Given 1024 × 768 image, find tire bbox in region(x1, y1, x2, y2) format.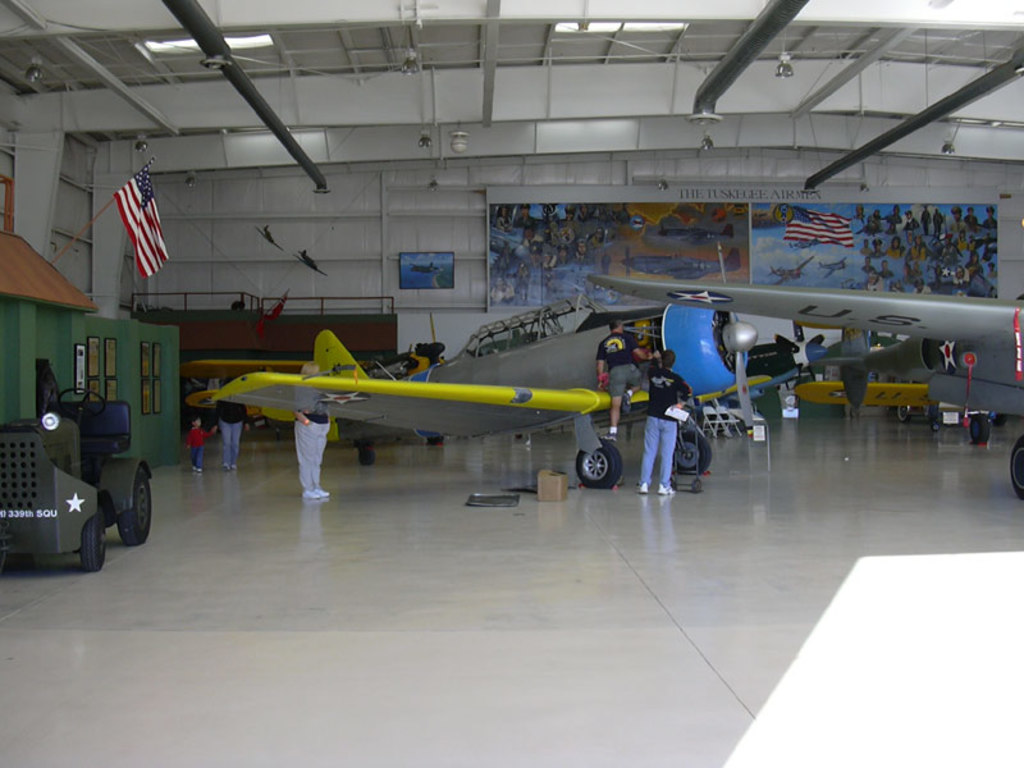
region(116, 466, 151, 541).
